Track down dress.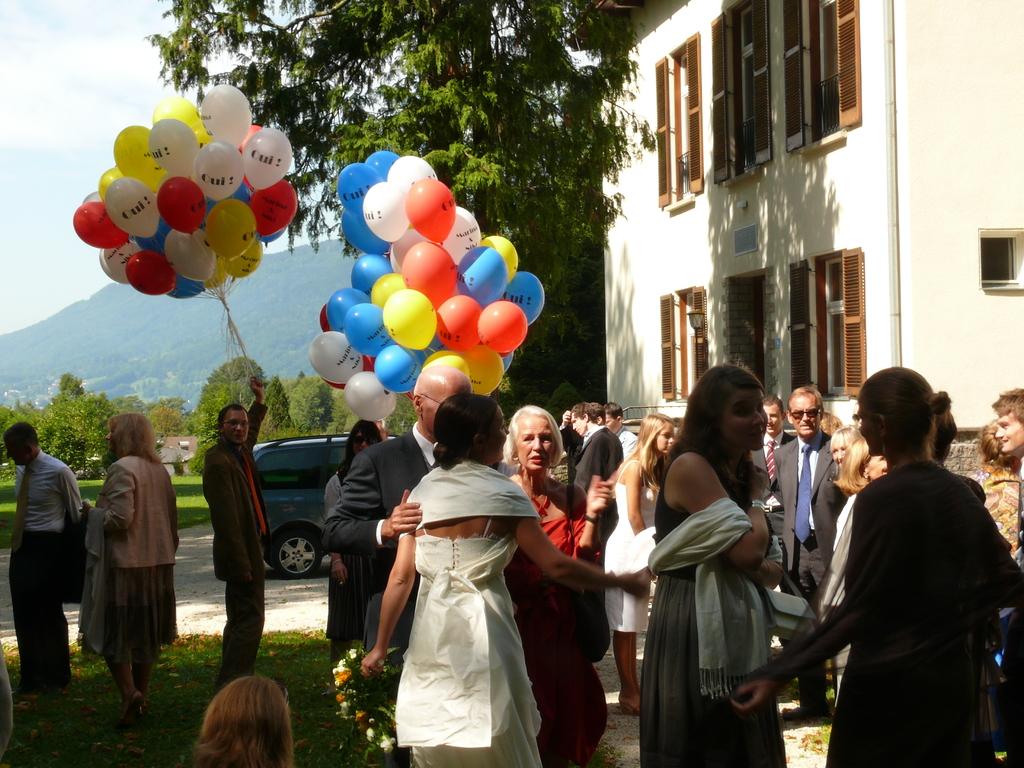
Tracked to (x1=643, y1=450, x2=800, y2=767).
